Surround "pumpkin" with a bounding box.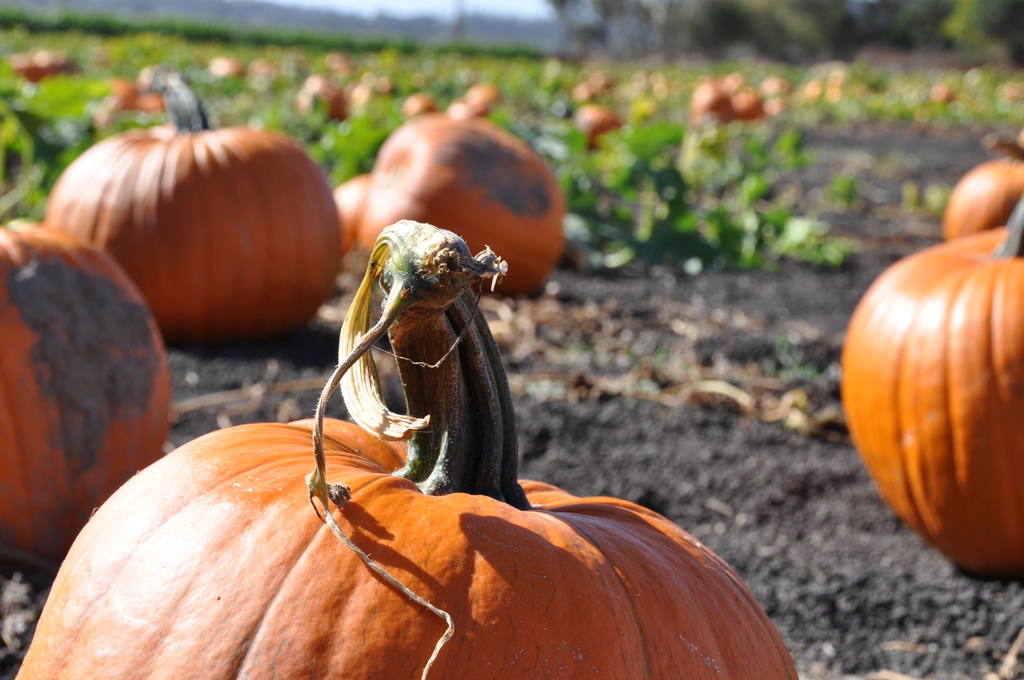
bbox(348, 105, 571, 286).
